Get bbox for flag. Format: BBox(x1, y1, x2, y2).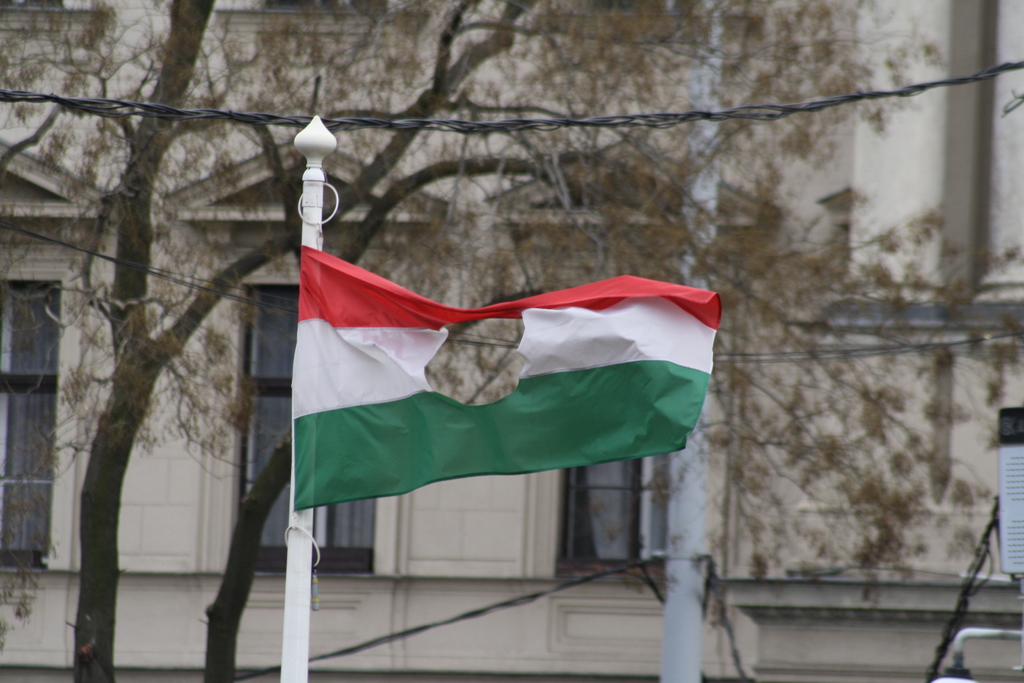
BBox(273, 220, 715, 536).
